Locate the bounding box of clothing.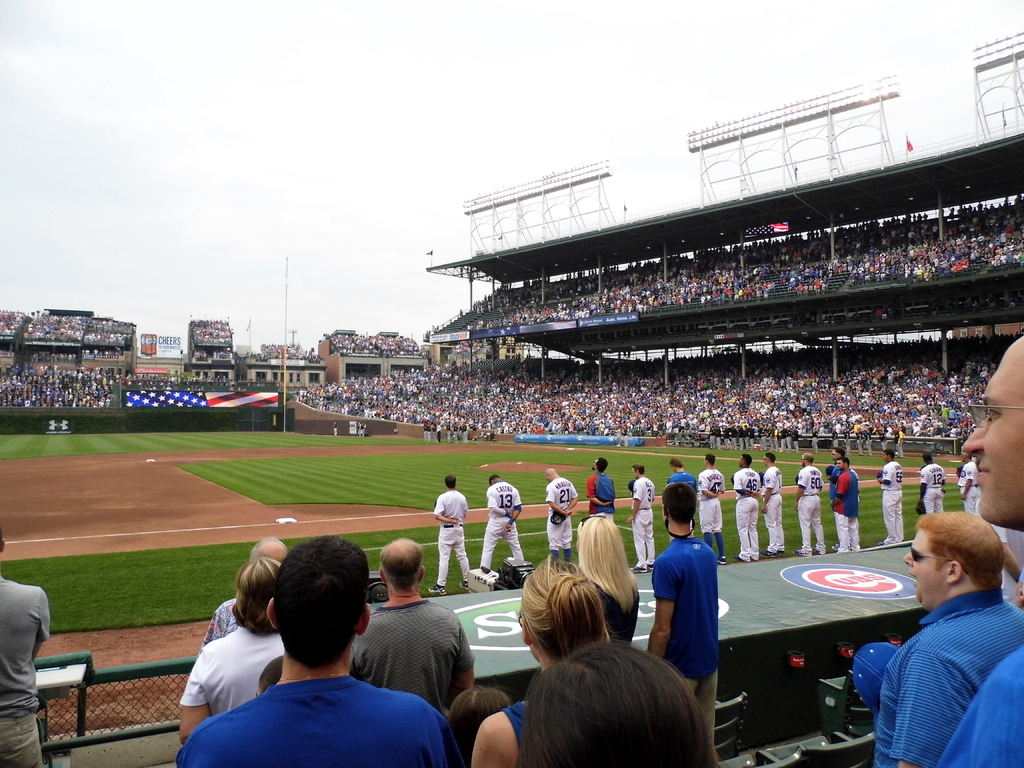
Bounding box: pyautogui.locateOnScreen(346, 589, 479, 717).
